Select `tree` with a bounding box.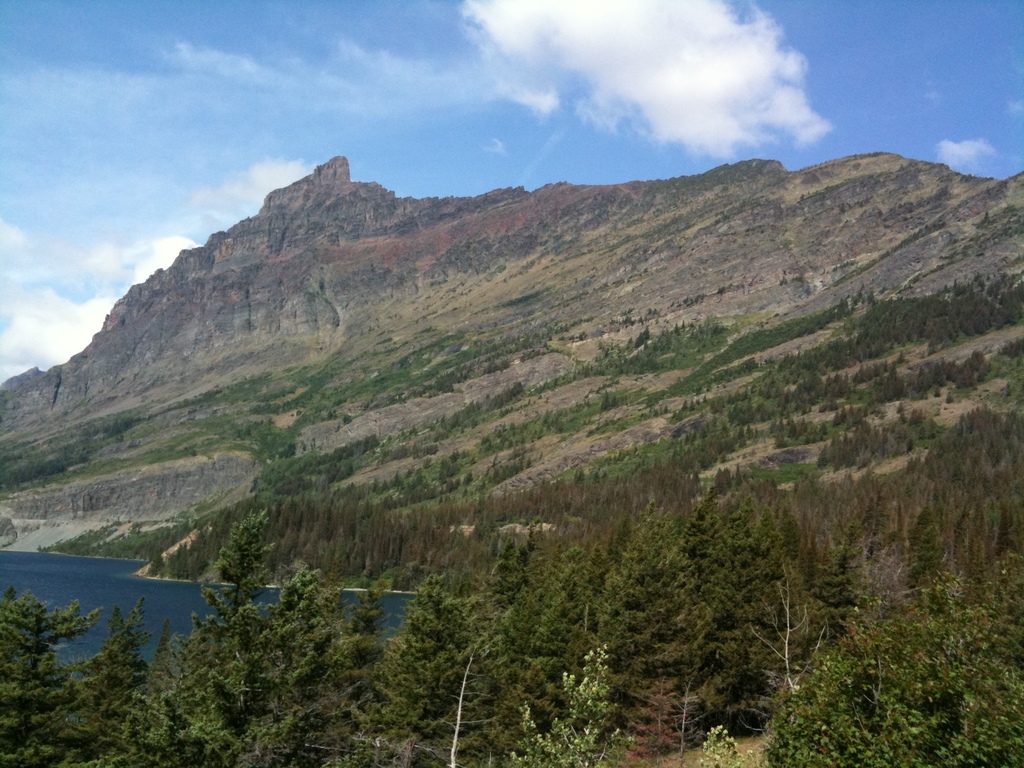
x1=131, y1=546, x2=266, y2=767.
